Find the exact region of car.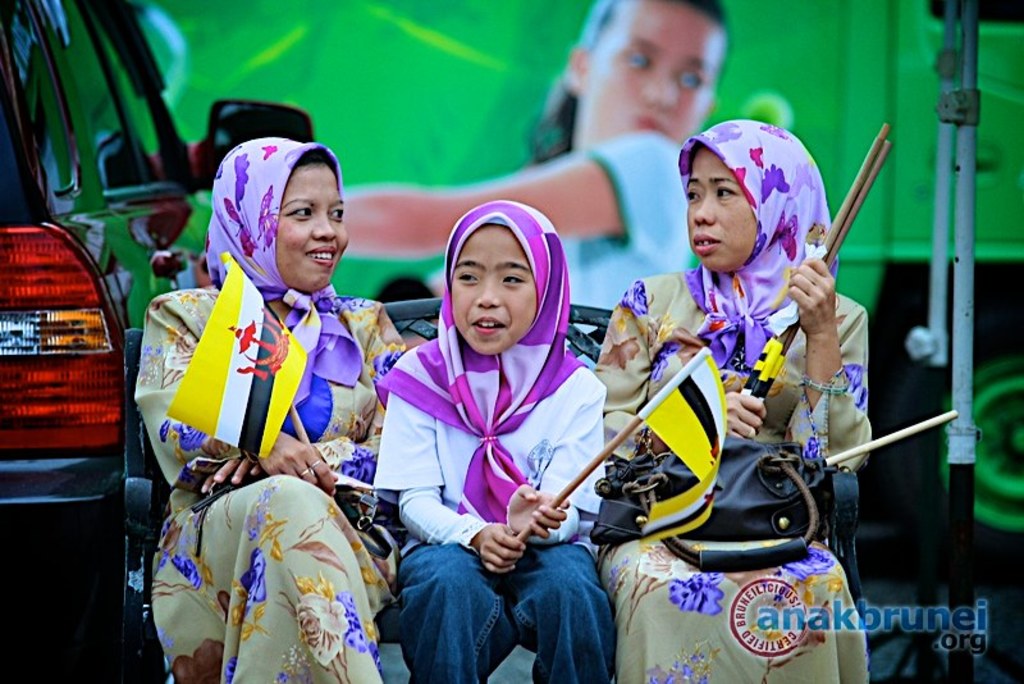
Exact region: BBox(0, 0, 320, 683).
